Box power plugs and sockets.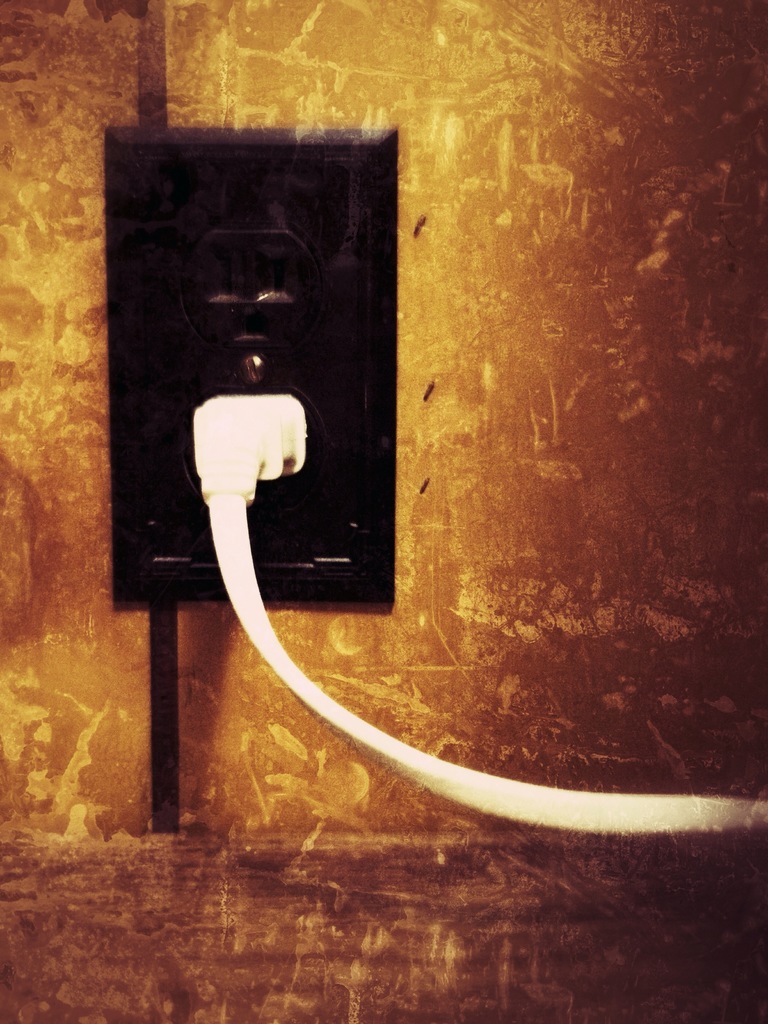
(x1=106, y1=120, x2=404, y2=603).
